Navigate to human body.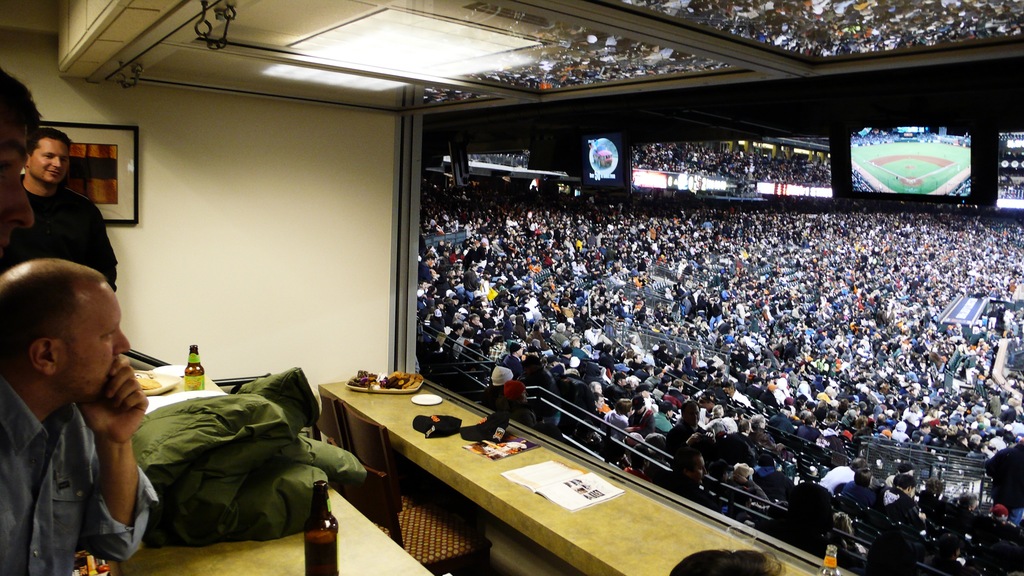
Navigation target: <box>634,281,646,301</box>.
